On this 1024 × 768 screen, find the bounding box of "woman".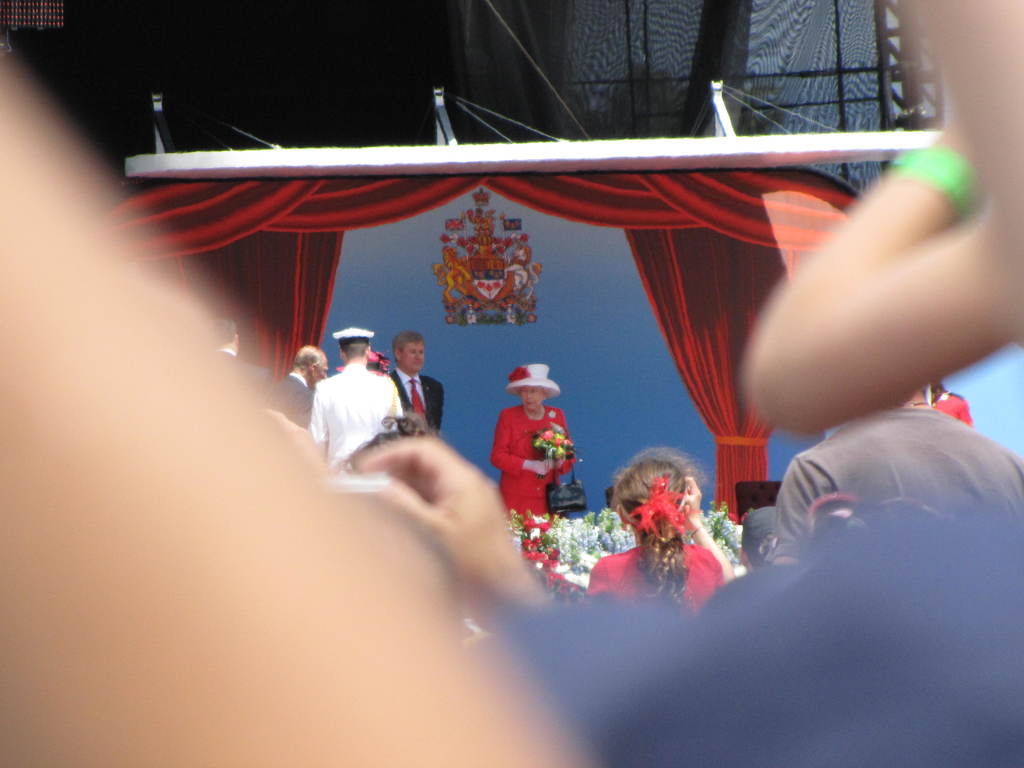
Bounding box: locate(596, 440, 736, 583).
